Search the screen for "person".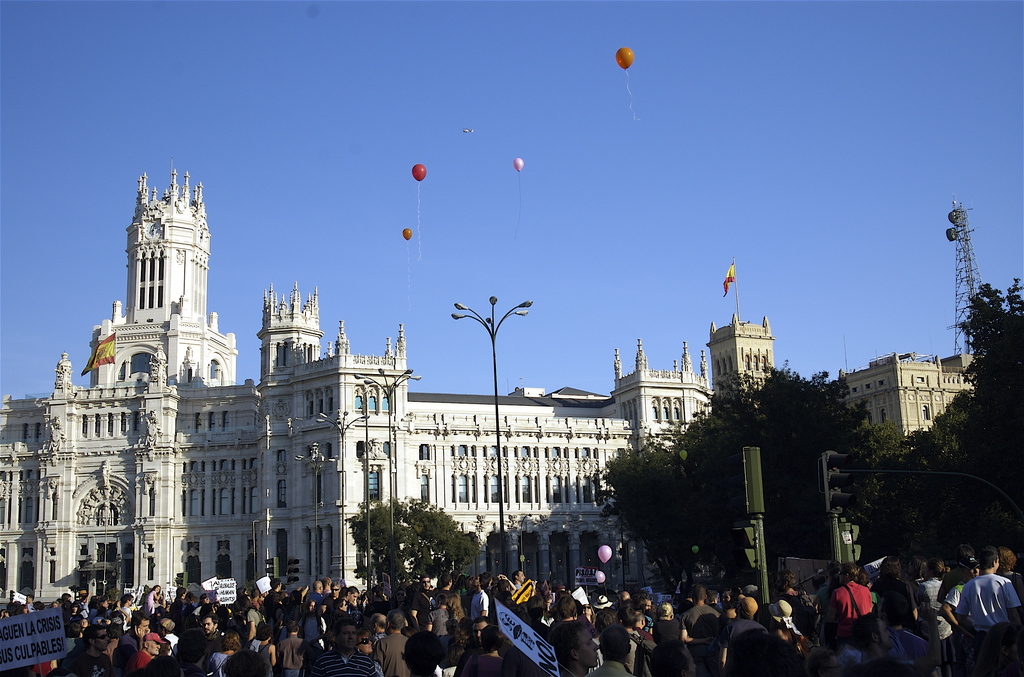
Found at <region>463, 623, 506, 676</region>.
